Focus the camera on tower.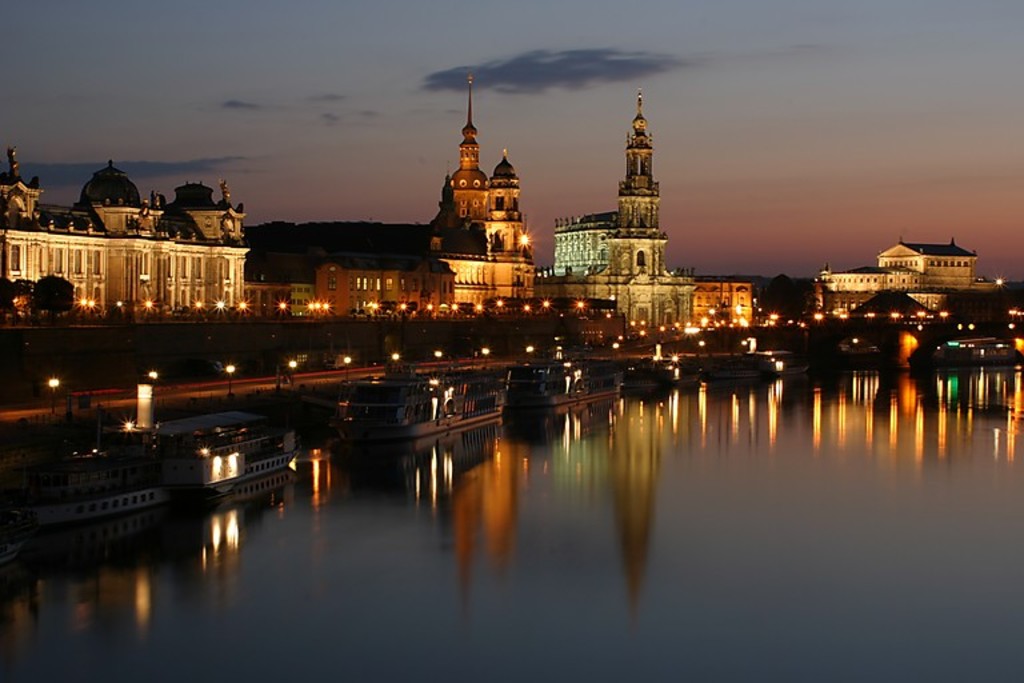
Focus region: rect(453, 80, 491, 220).
